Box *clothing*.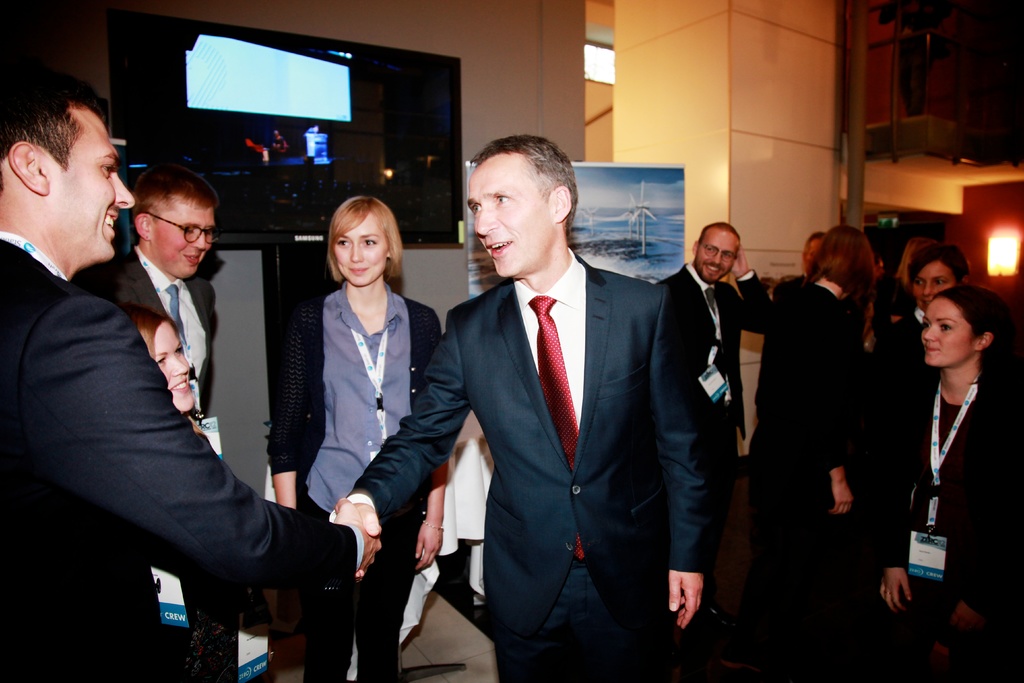
detection(100, 242, 211, 402).
